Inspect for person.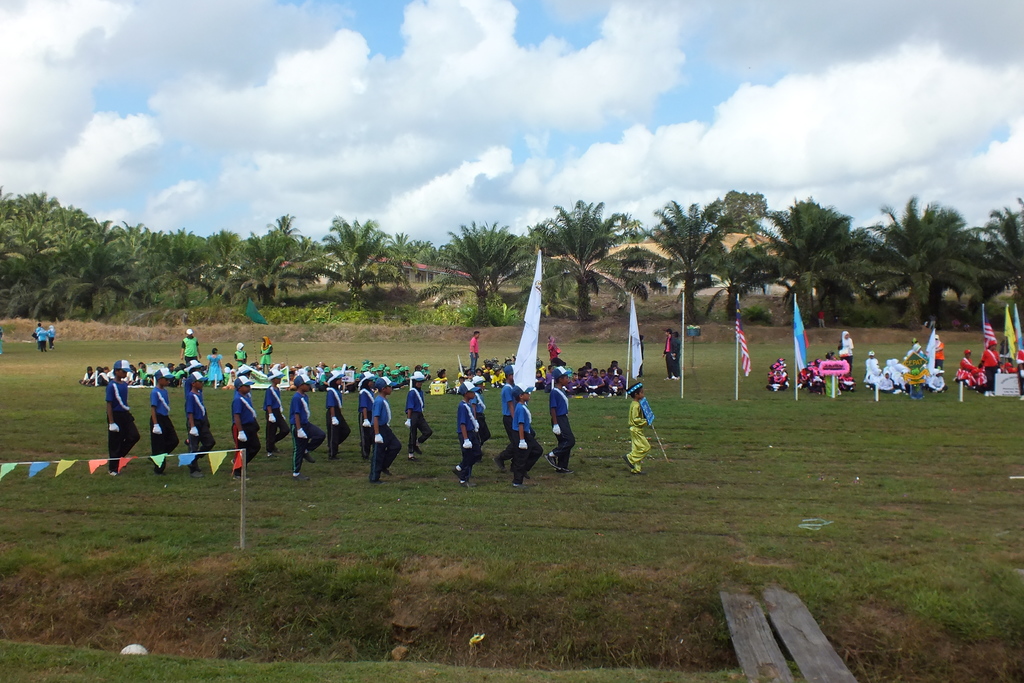
Inspection: <box>836,331,854,366</box>.
